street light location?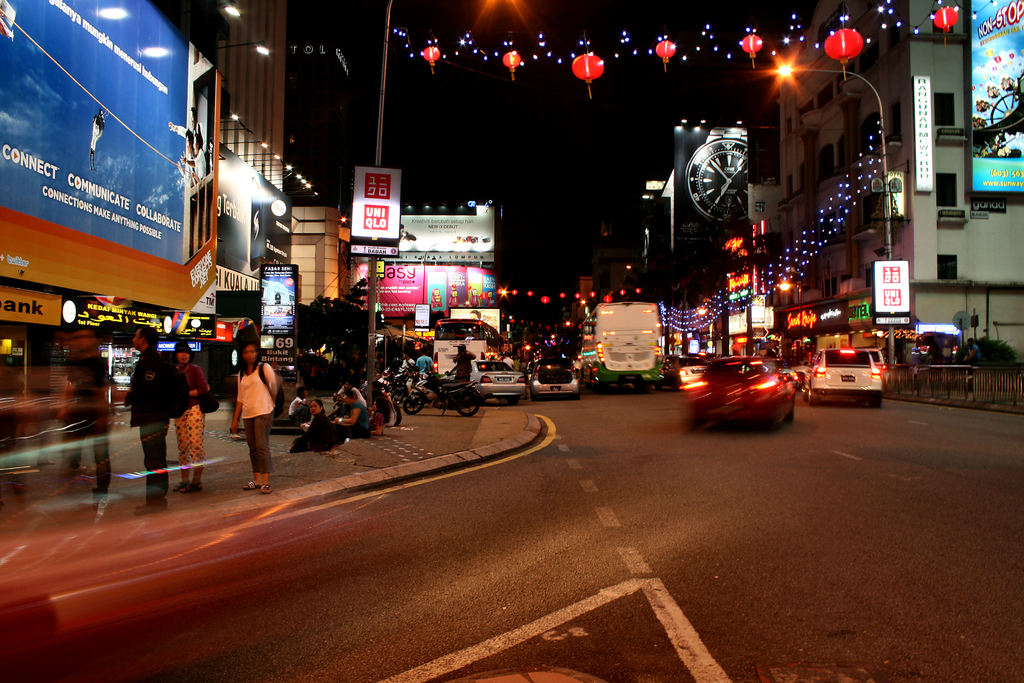
212, 0, 273, 270
